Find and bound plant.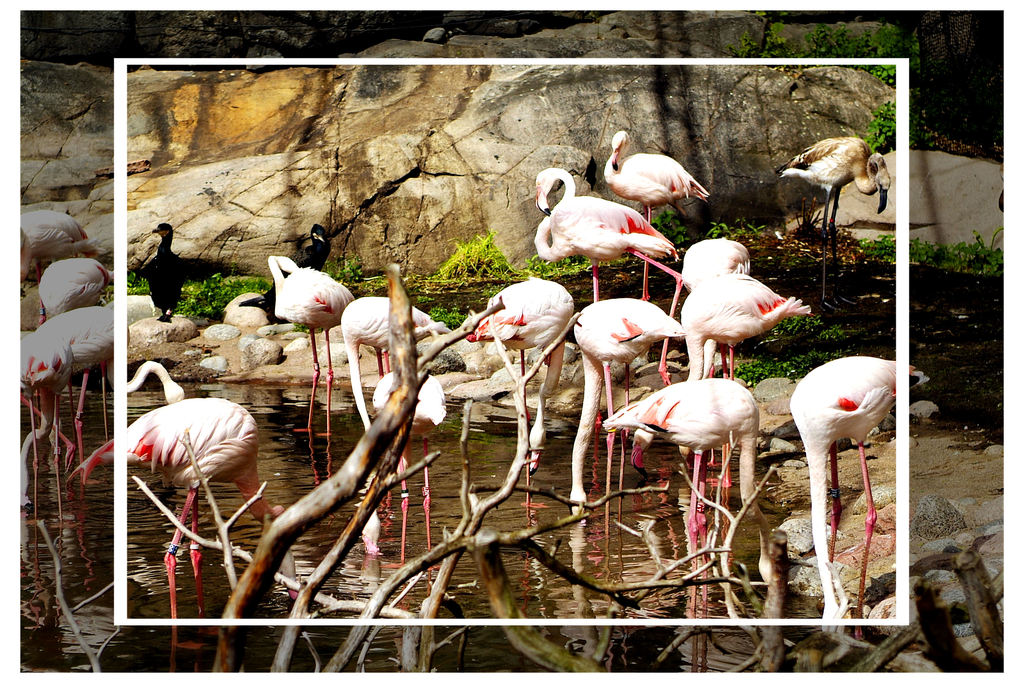
Bound: x1=172 y1=272 x2=255 y2=322.
